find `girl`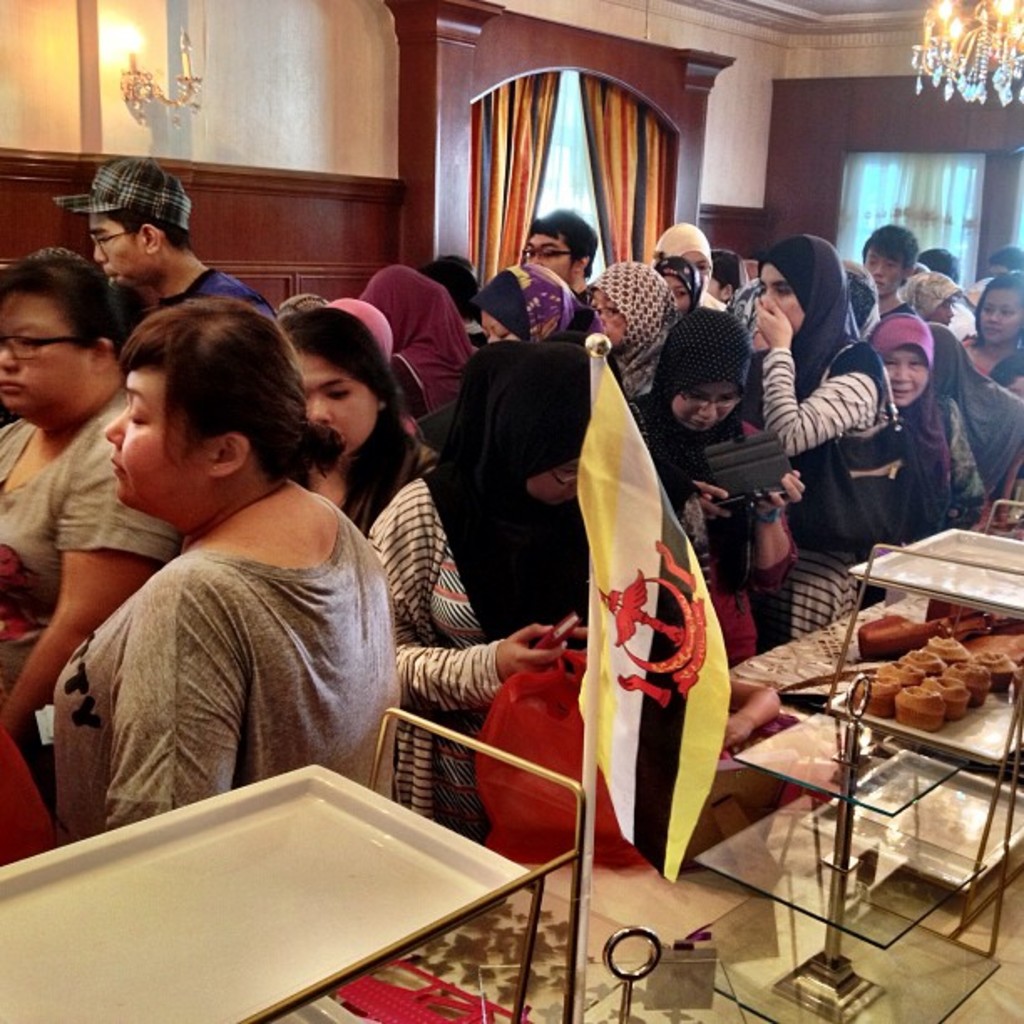
<region>893, 268, 959, 326</region>
